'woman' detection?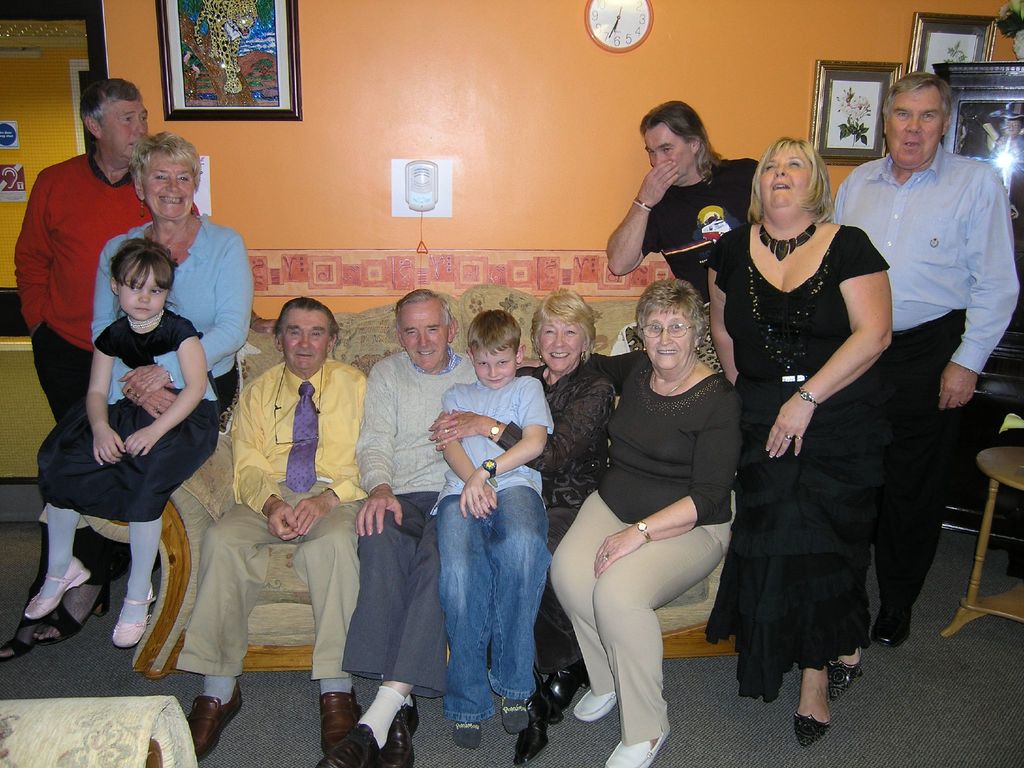
pyautogui.locateOnScreen(3, 127, 260, 664)
